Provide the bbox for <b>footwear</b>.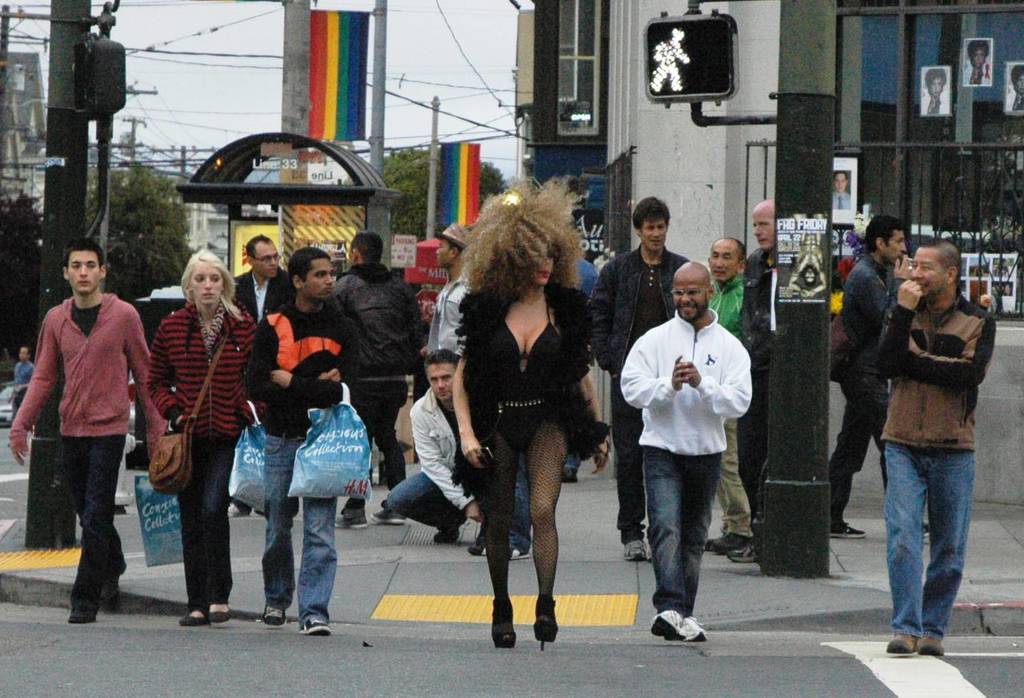
(642,594,712,651).
